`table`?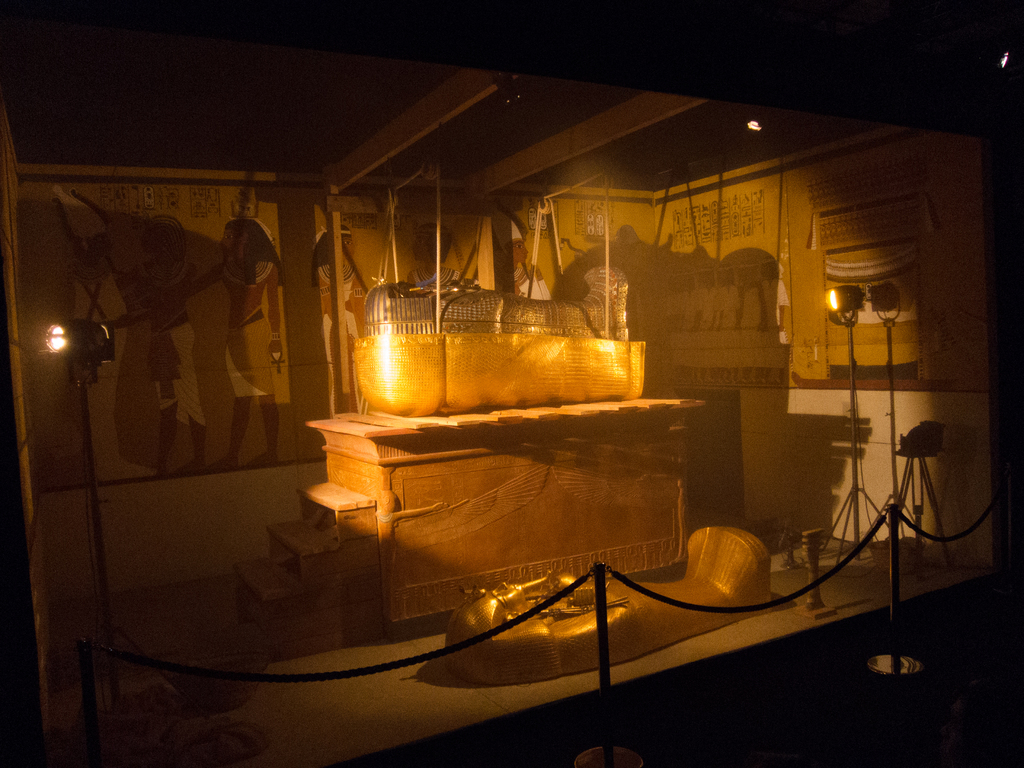
239 378 775 587
